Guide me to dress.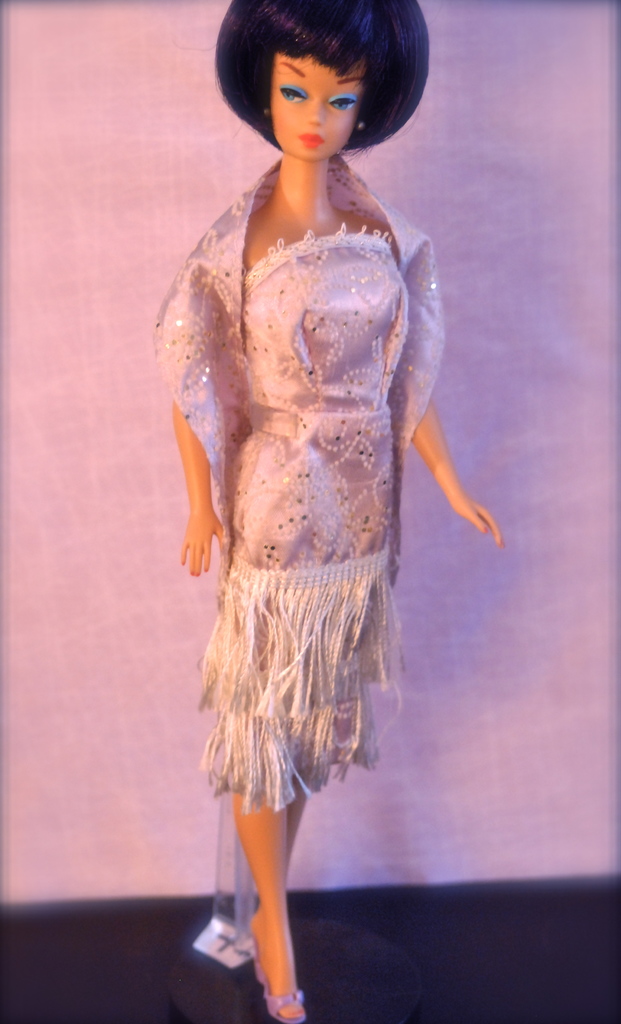
Guidance: 151, 155, 447, 801.
